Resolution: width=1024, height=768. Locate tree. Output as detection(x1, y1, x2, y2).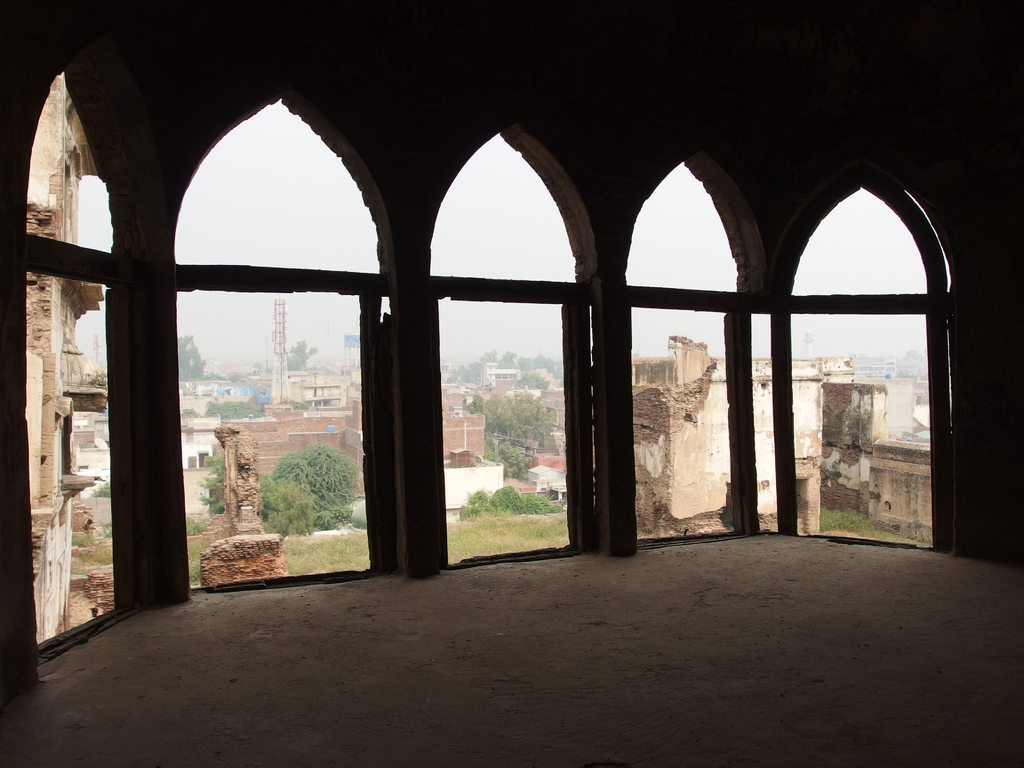
detection(181, 323, 204, 385).
